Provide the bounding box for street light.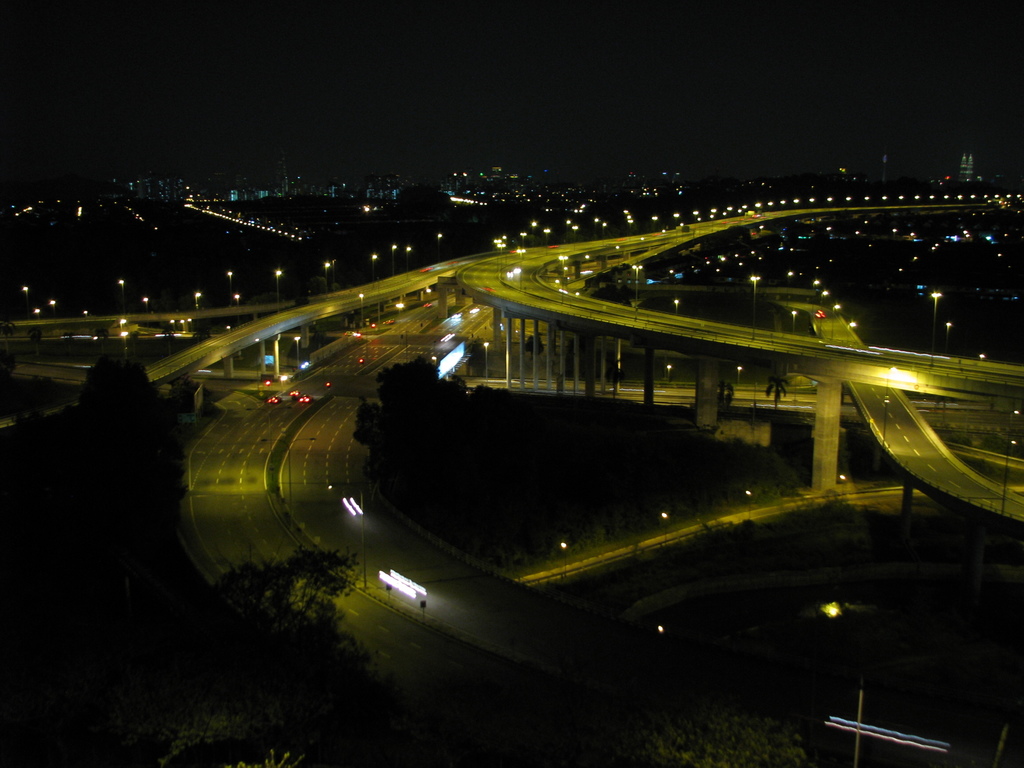
<box>496,245,504,276</box>.
